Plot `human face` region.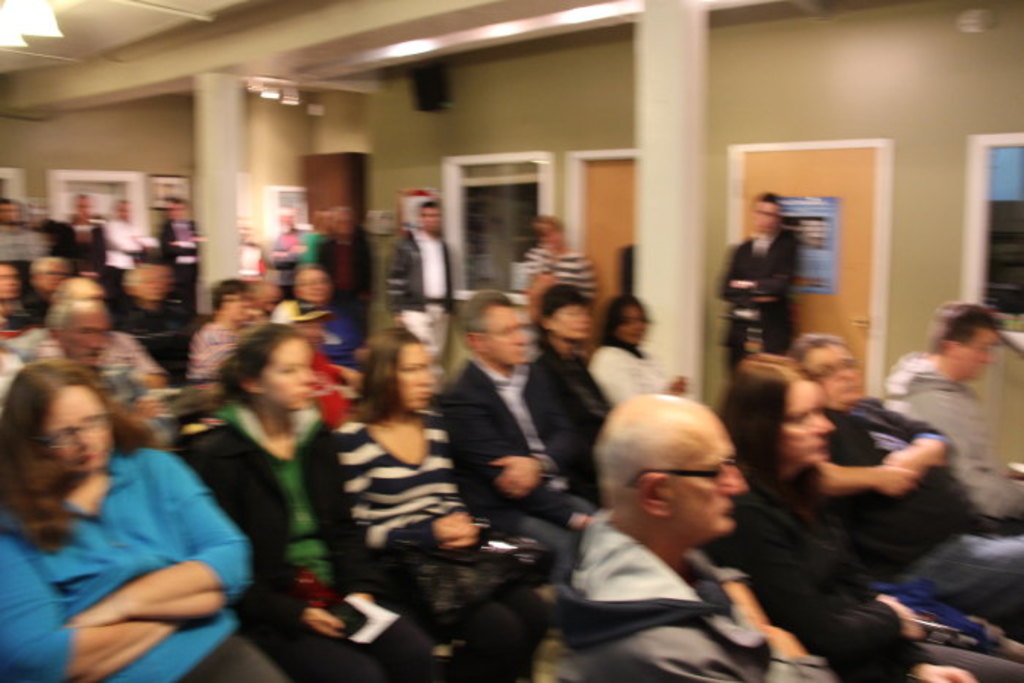
Plotted at (781,373,824,468).
